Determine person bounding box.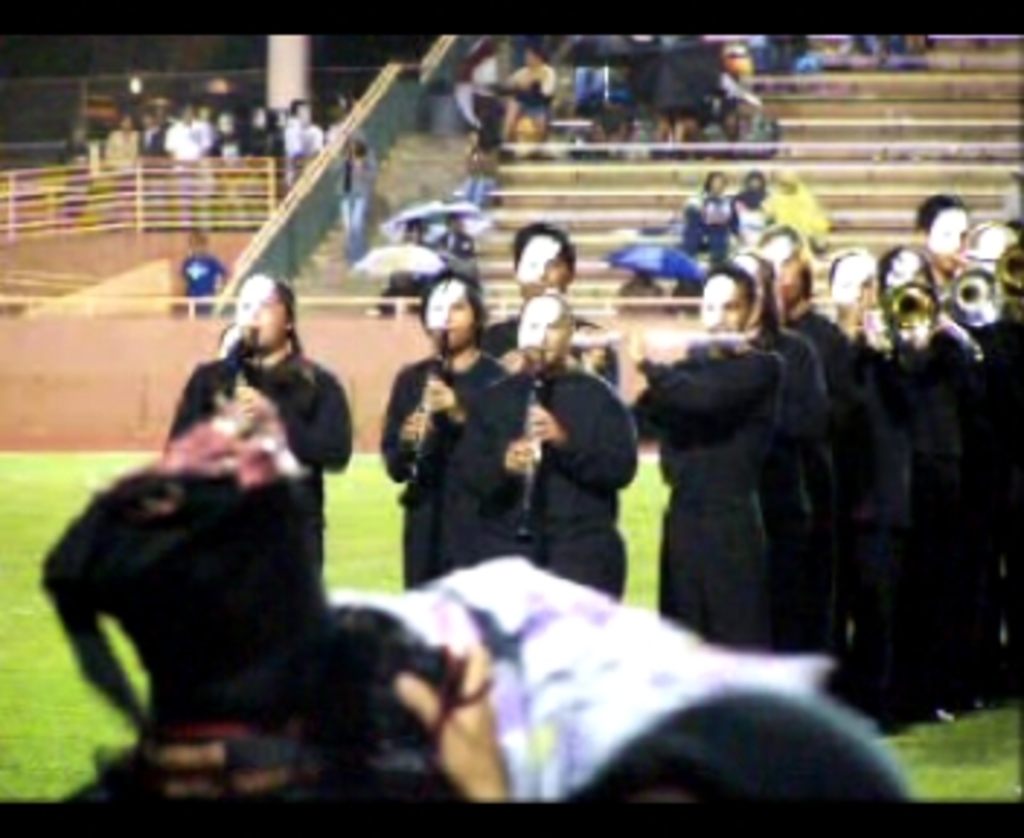
Determined: x1=841, y1=244, x2=928, y2=585.
